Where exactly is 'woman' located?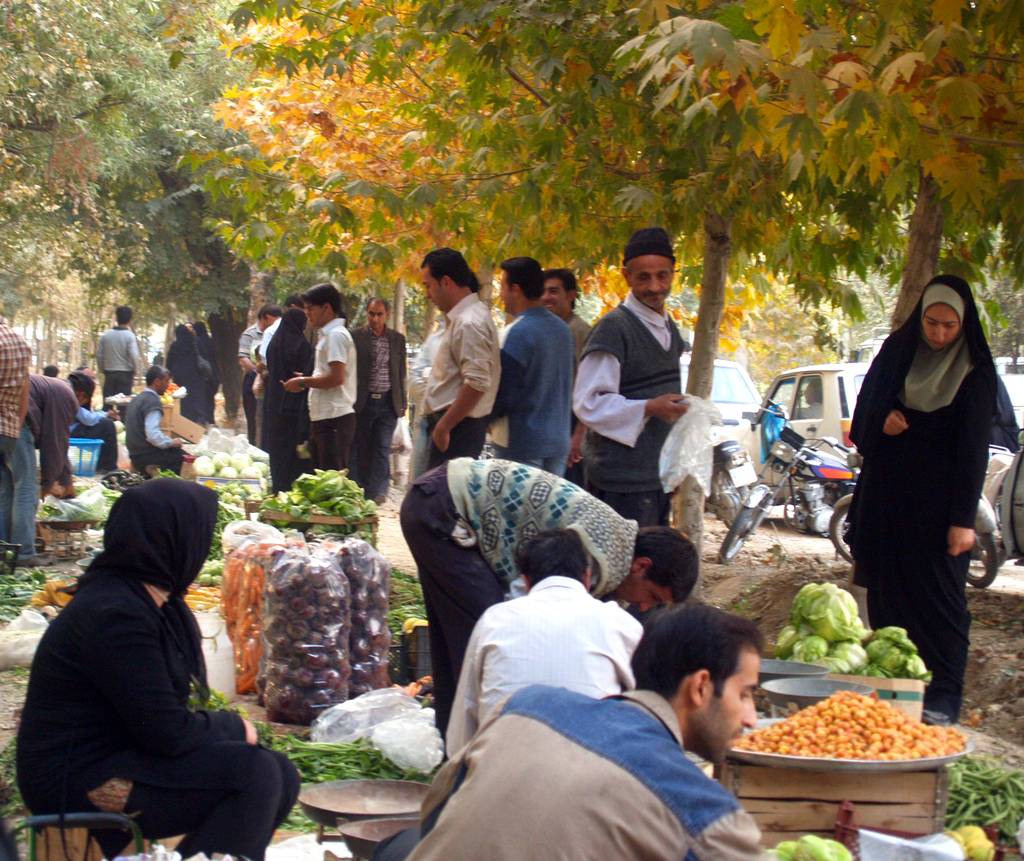
Its bounding box is 257,309,315,484.
